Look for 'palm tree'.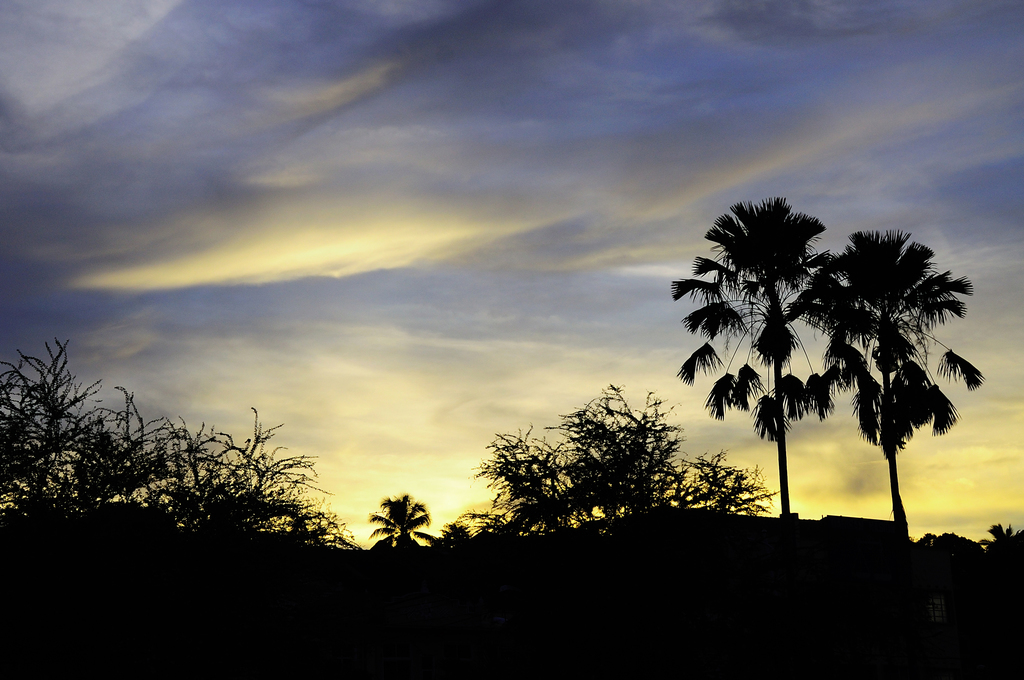
Found: box=[821, 231, 973, 556].
